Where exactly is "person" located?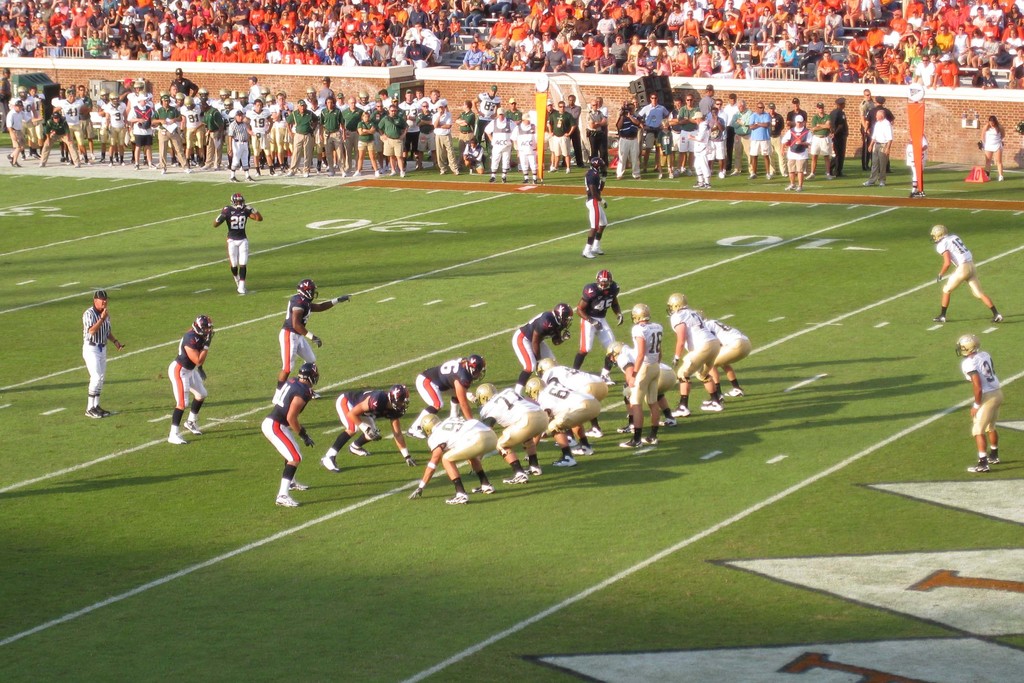
Its bounding box is 961,329,1007,472.
